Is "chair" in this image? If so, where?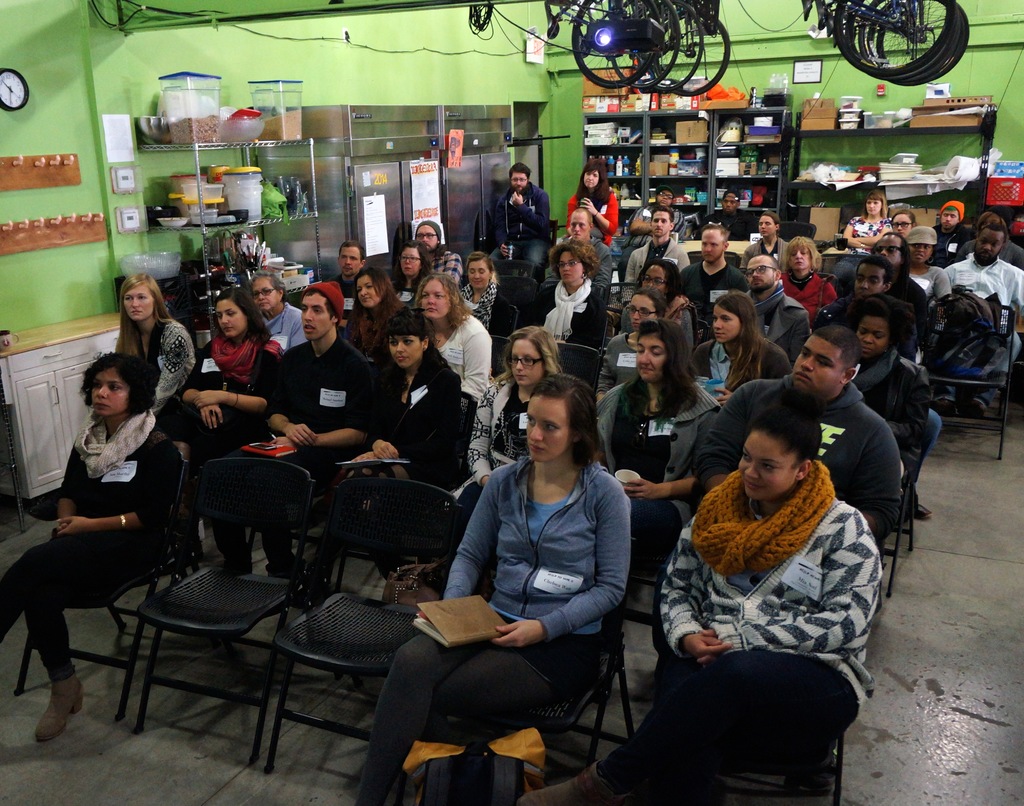
Yes, at Rect(646, 592, 847, 805).
